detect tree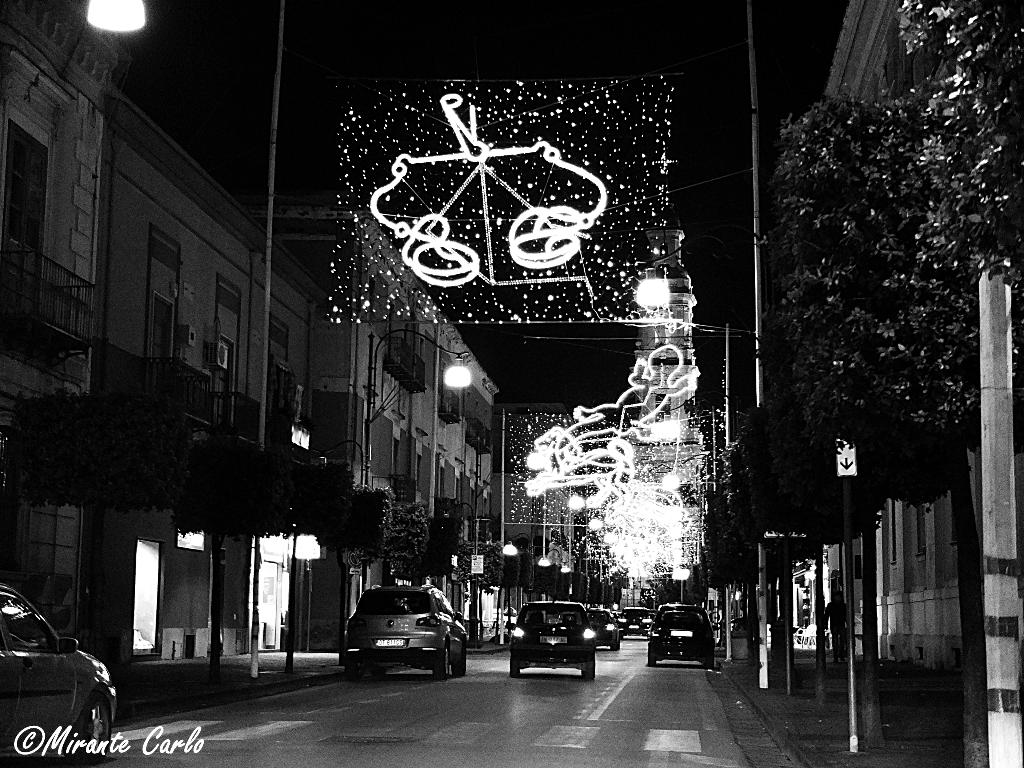
pyautogui.locateOnScreen(374, 492, 436, 582)
